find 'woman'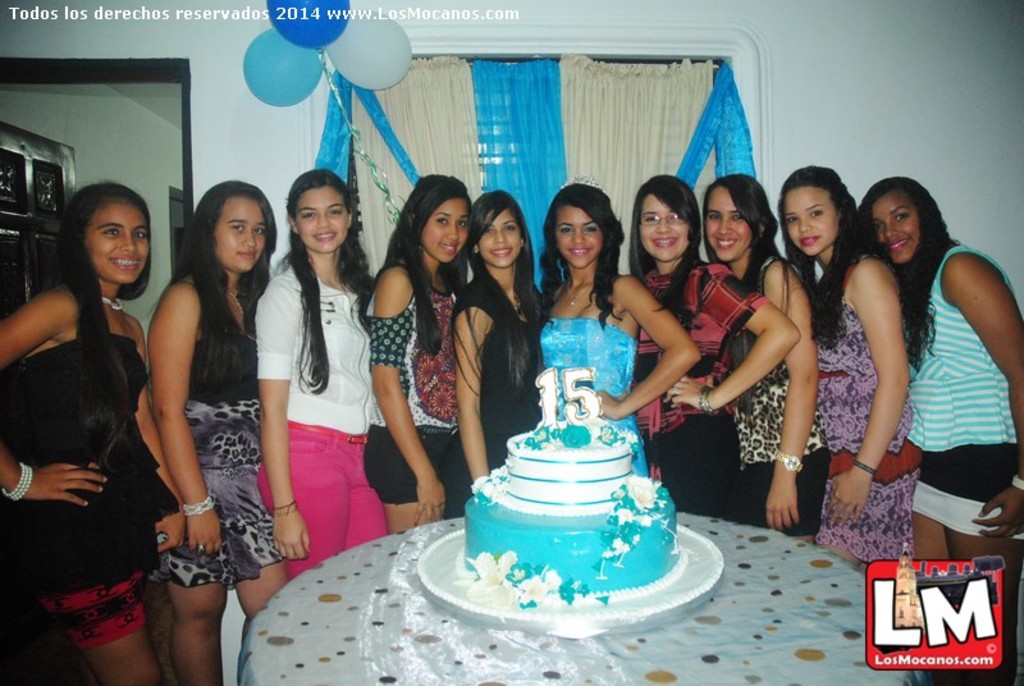
x1=0, y1=191, x2=188, y2=685
